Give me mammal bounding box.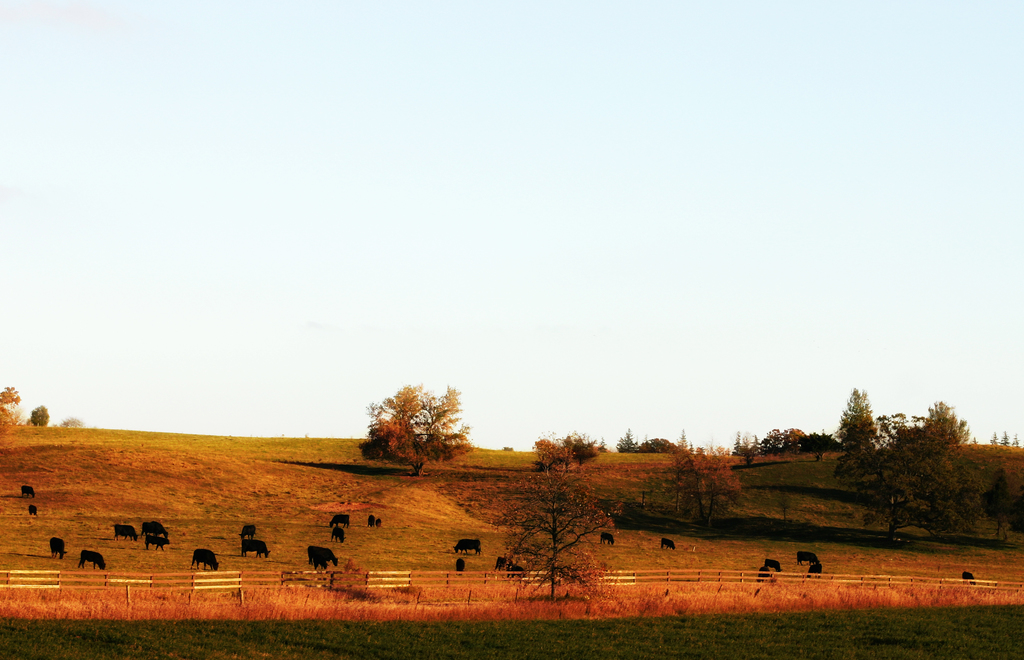
box=[364, 510, 376, 529].
